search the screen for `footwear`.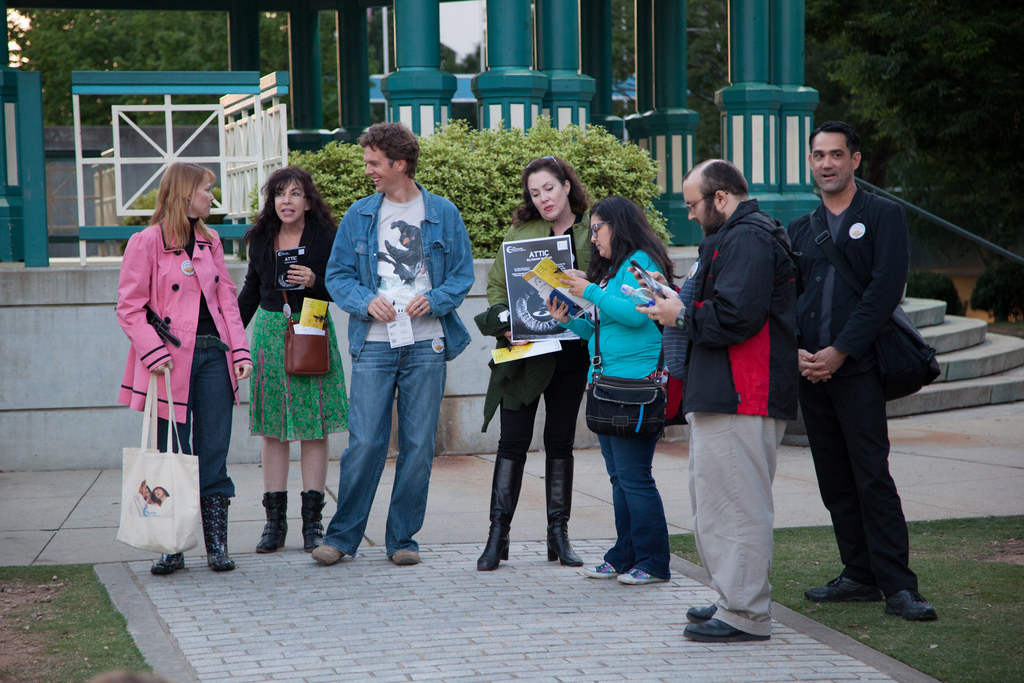
Found at <bbox>695, 595, 787, 645</bbox>.
